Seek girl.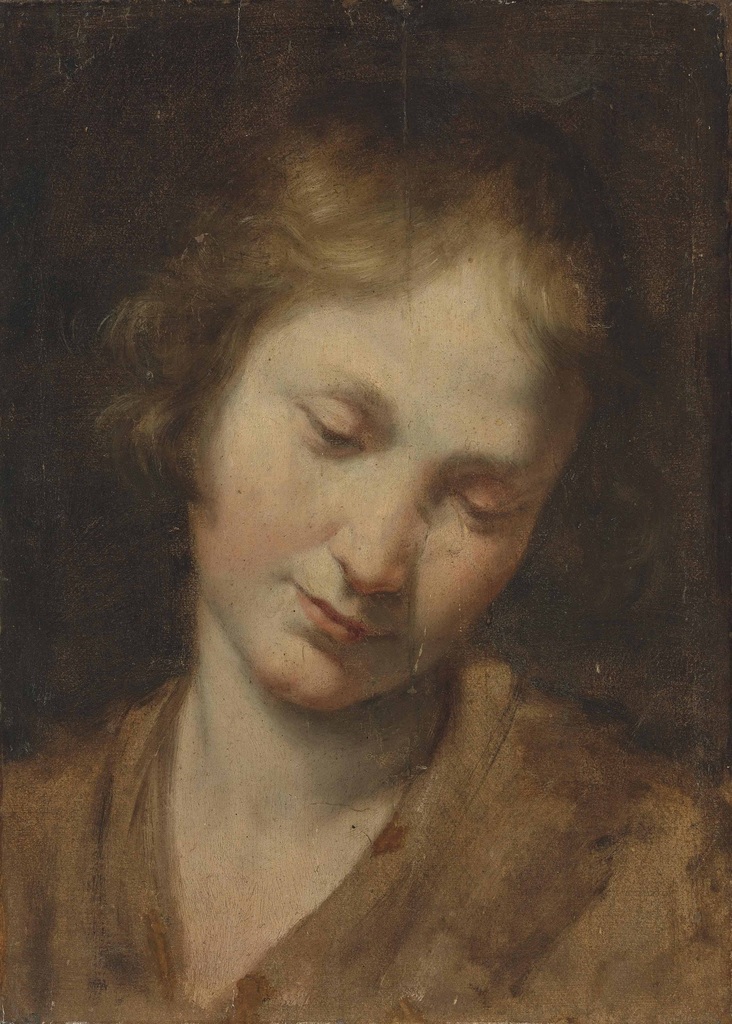
(0,74,731,1023).
